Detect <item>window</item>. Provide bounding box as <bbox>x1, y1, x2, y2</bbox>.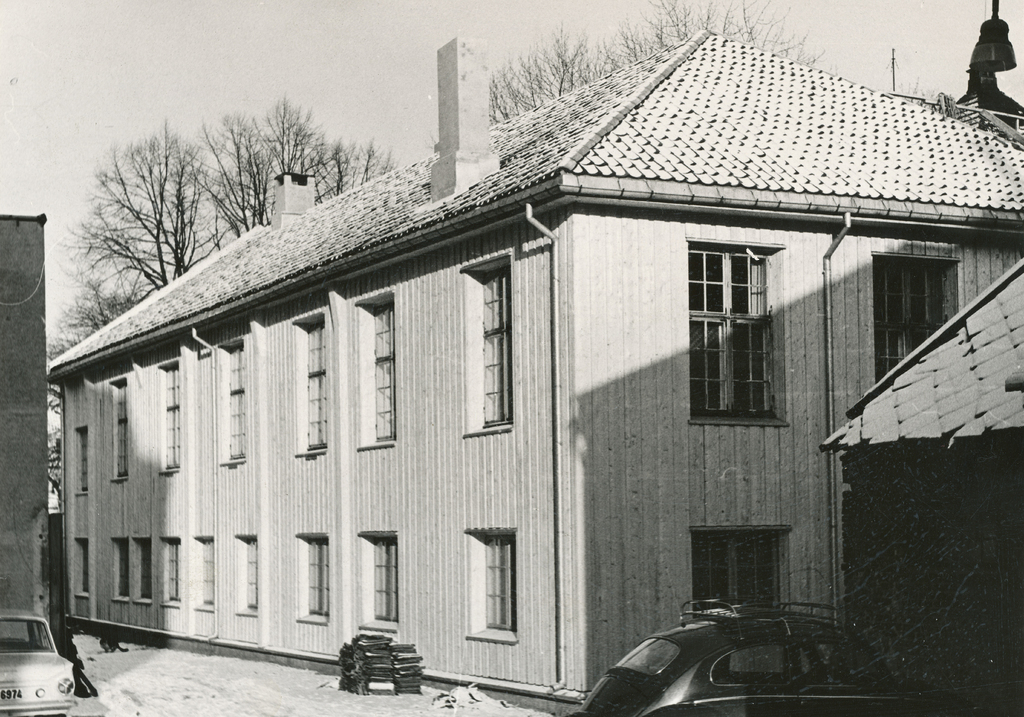
<bbox>710, 223, 799, 437</bbox>.
